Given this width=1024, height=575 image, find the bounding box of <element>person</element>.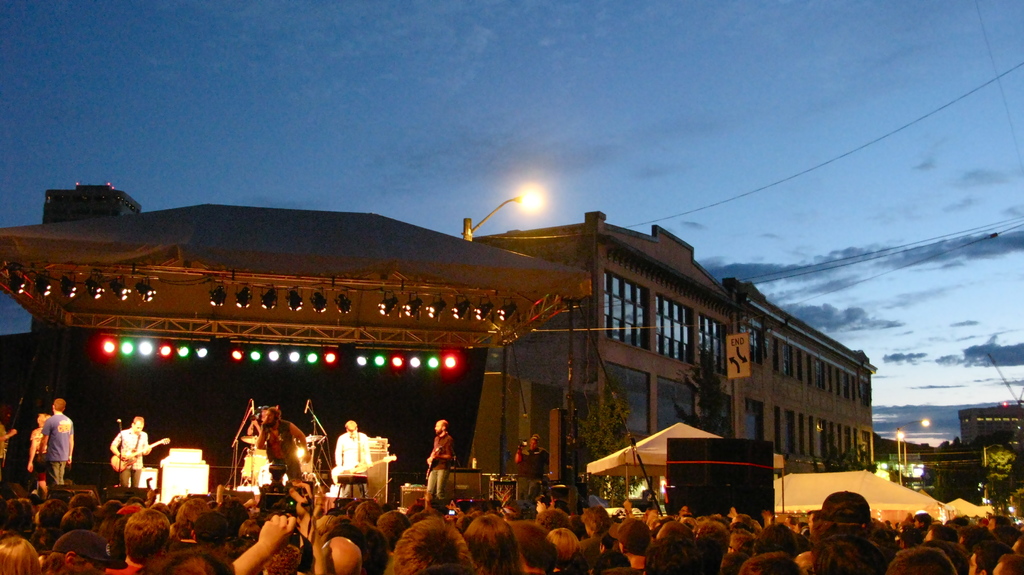
{"left": 516, "top": 433, "right": 561, "bottom": 496}.
